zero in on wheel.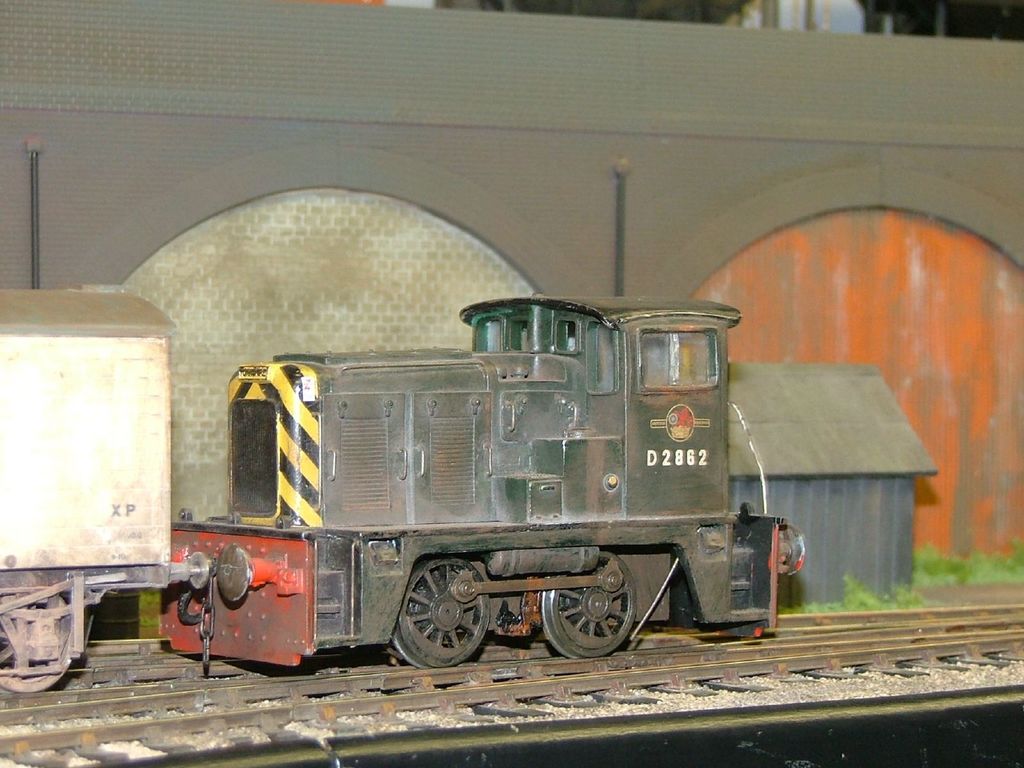
Zeroed in: l=544, t=550, r=635, b=662.
